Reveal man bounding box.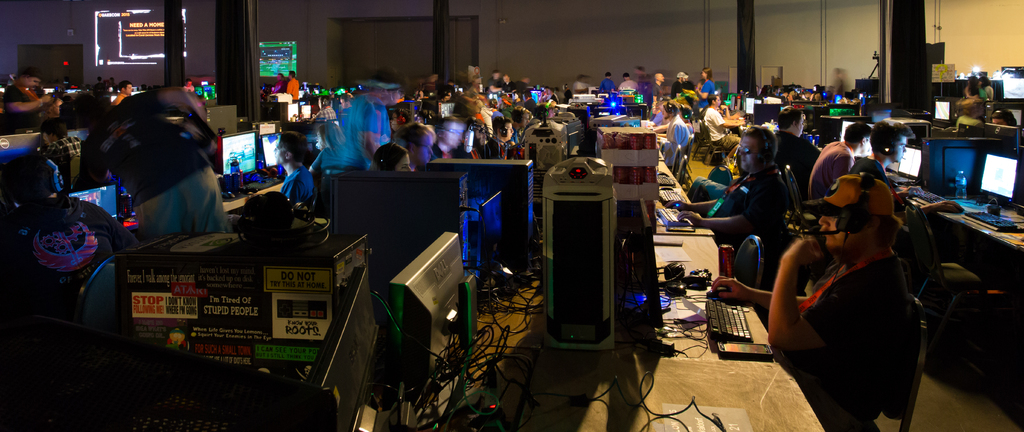
Revealed: bbox(703, 91, 740, 170).
